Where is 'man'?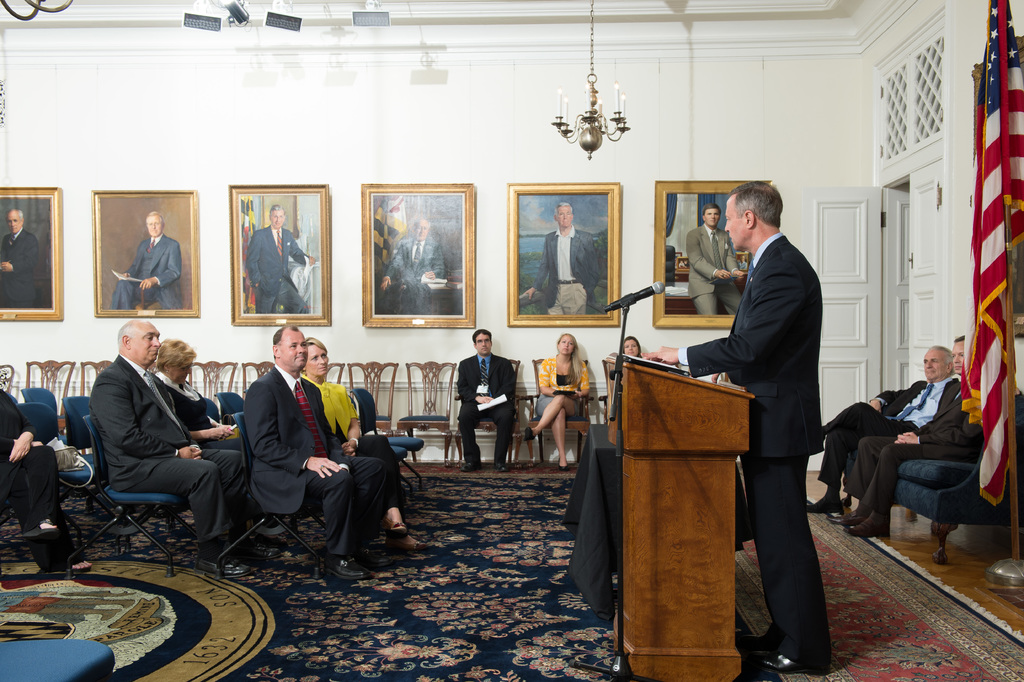
BBox(684, 204, 743, 315).
